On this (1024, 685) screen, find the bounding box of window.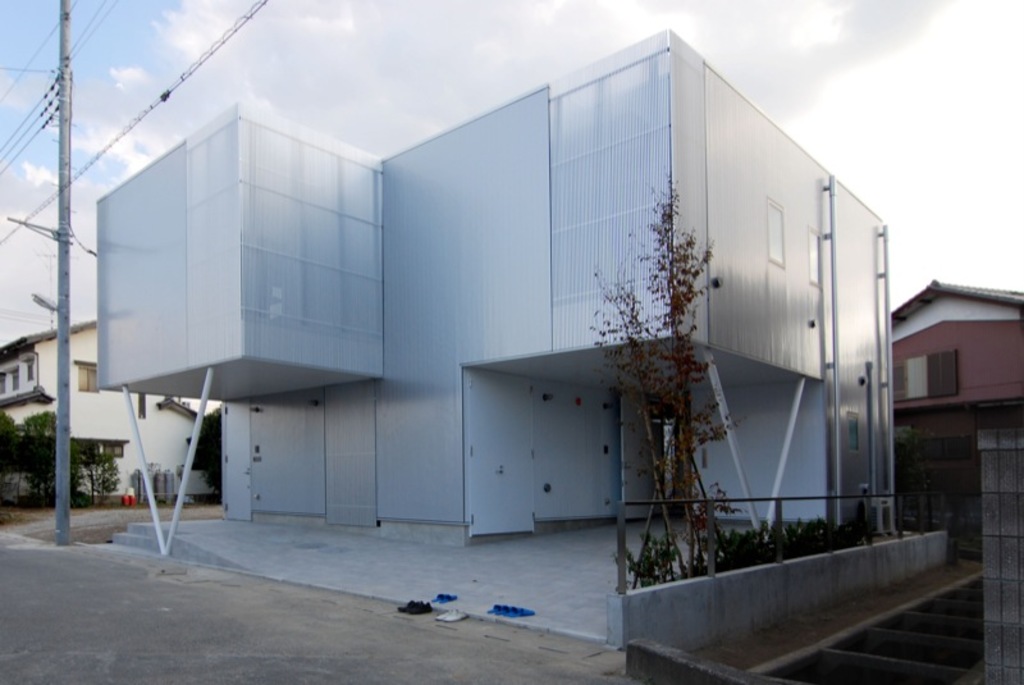
Bounding box: 90:439:128:458.
